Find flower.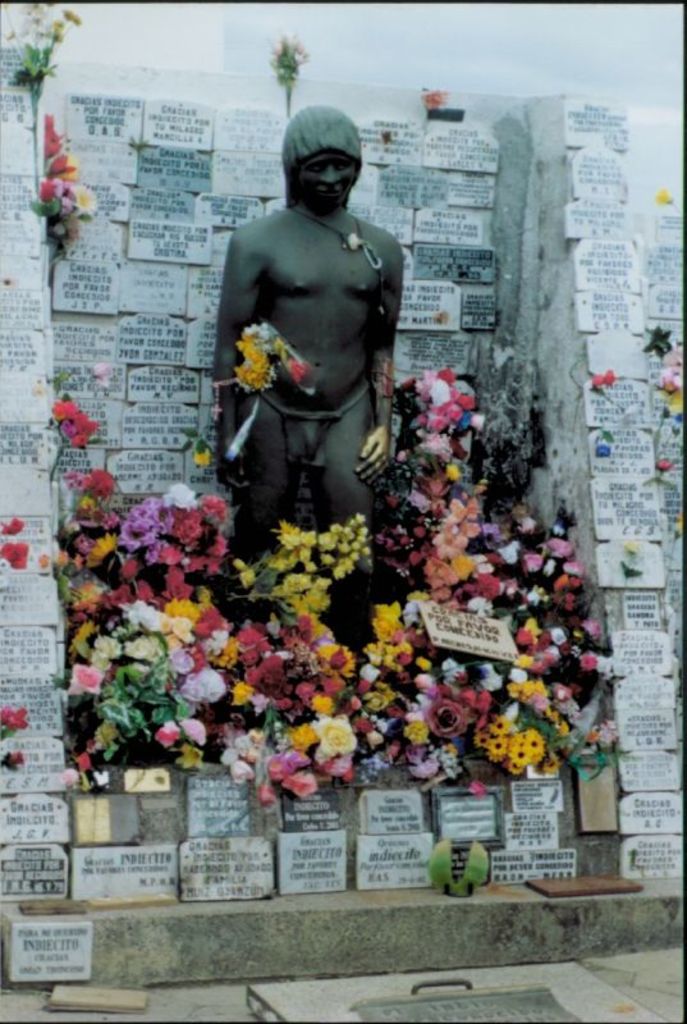
crop(6, 536, 23, 563).
